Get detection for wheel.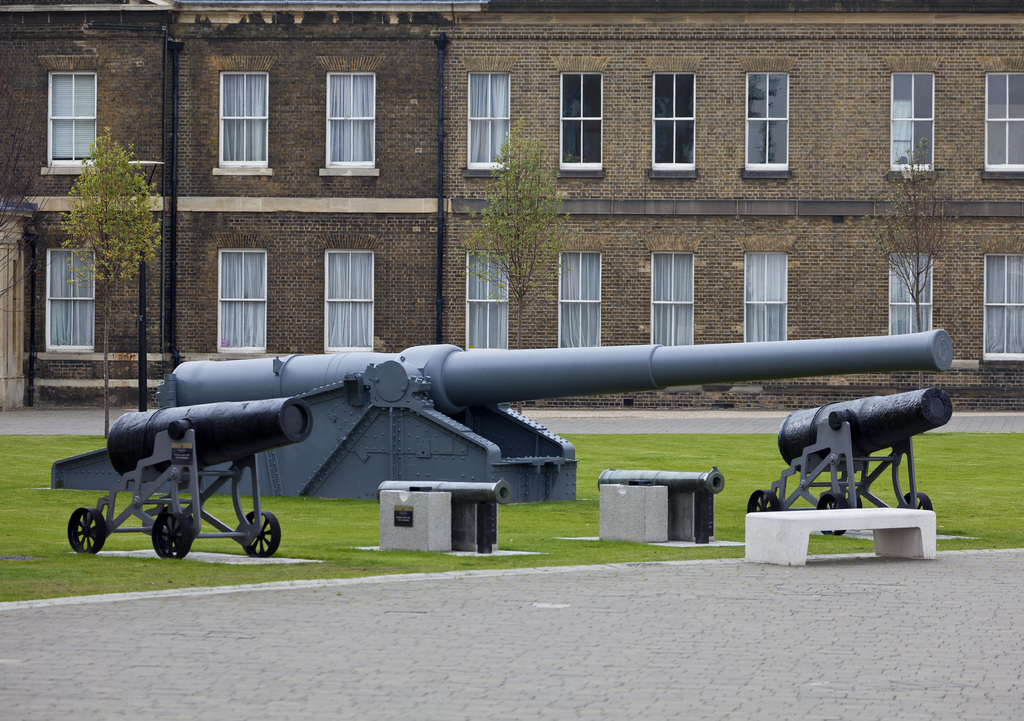
Detection: rect(67, 508, 107, 554).
